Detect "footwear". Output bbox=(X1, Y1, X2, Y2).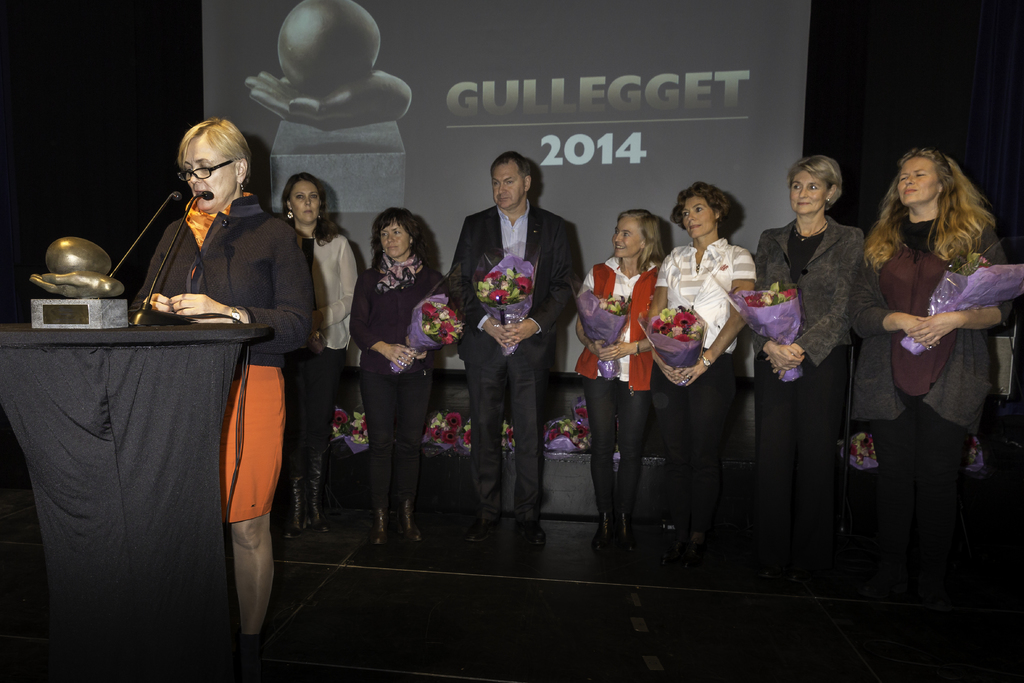
bbox=(605, 506, 614, 543).
